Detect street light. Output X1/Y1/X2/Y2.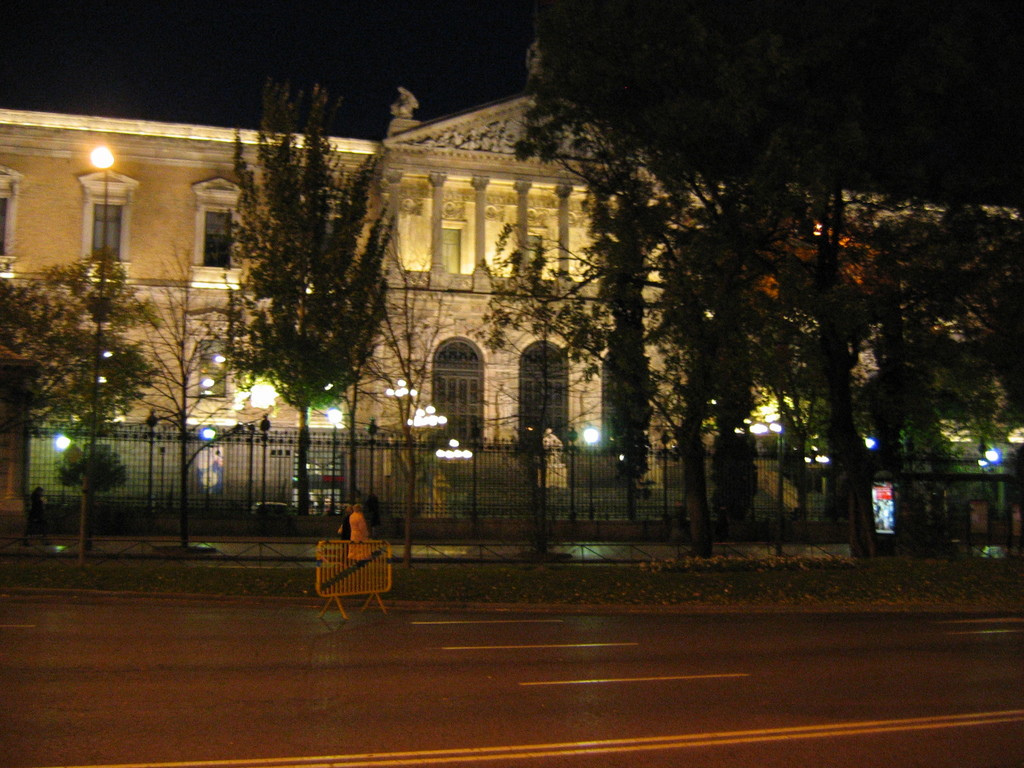
49/431/72/502.
